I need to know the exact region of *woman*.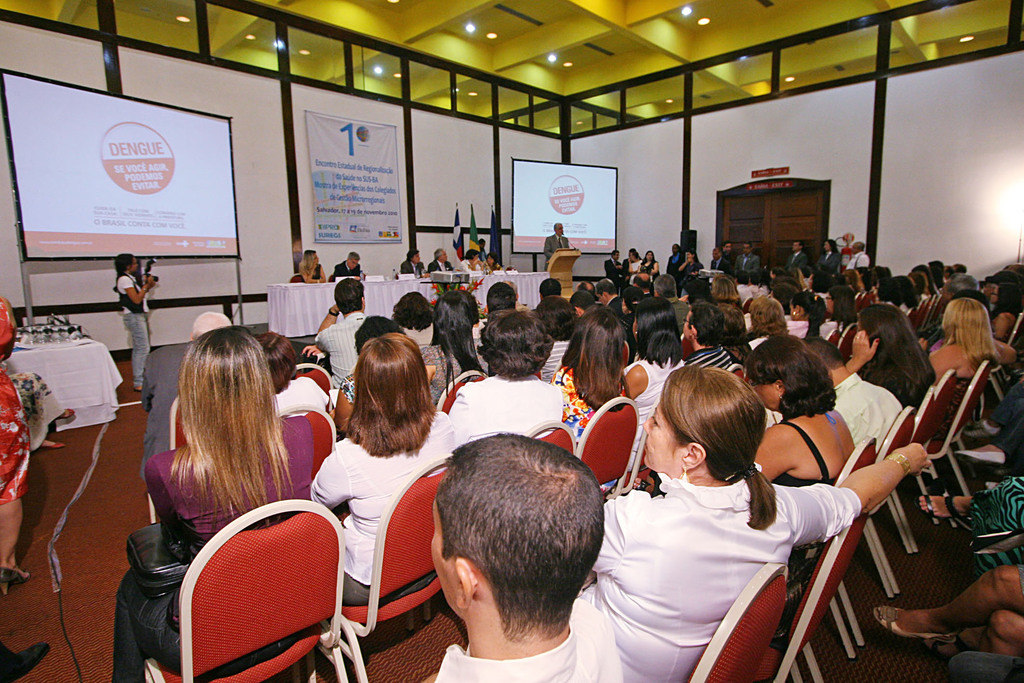
Region: bbox=[840, 307, 930, 416].
